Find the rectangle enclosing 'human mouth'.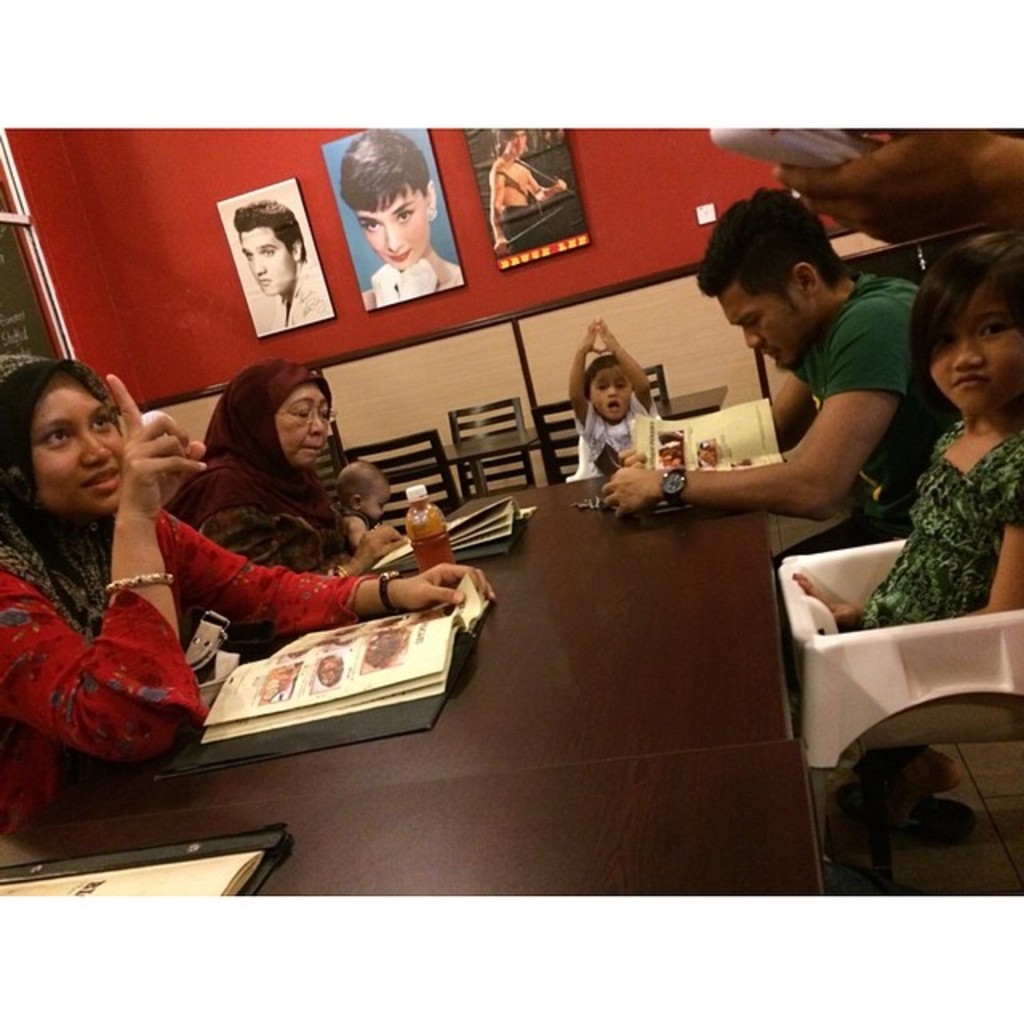
{"left": 258, "top": 277, "right": 272, "bottom": 285}.
